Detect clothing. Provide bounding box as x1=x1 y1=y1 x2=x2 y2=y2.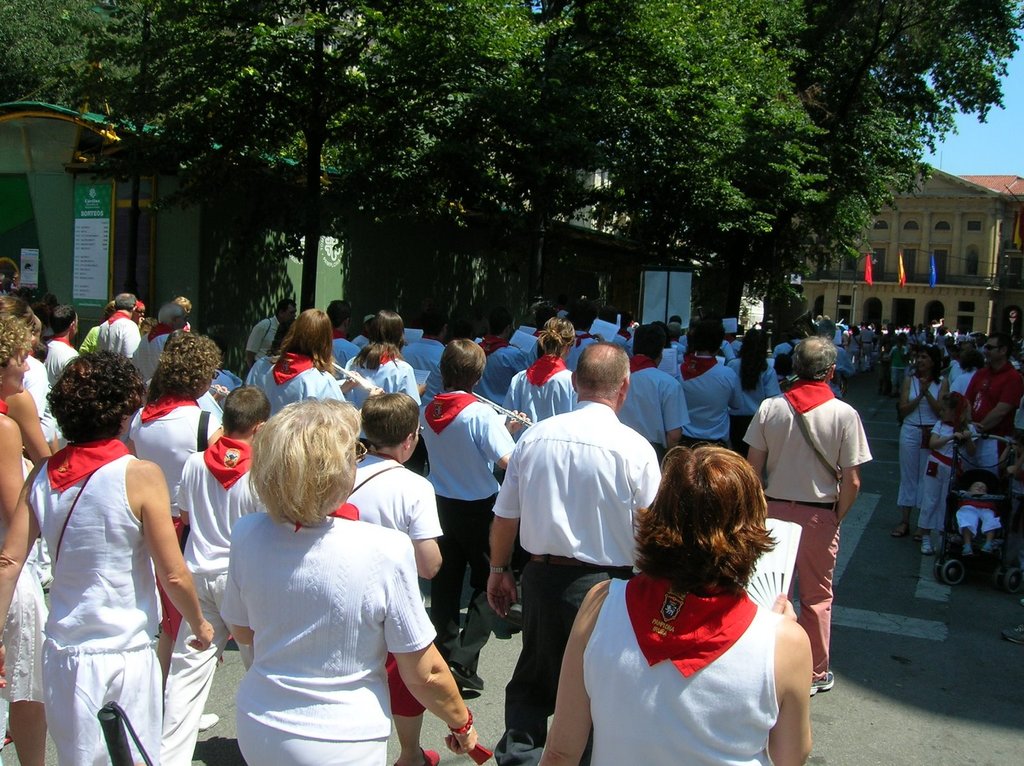
x1=349 y1=456 x2=446 y2=559.
